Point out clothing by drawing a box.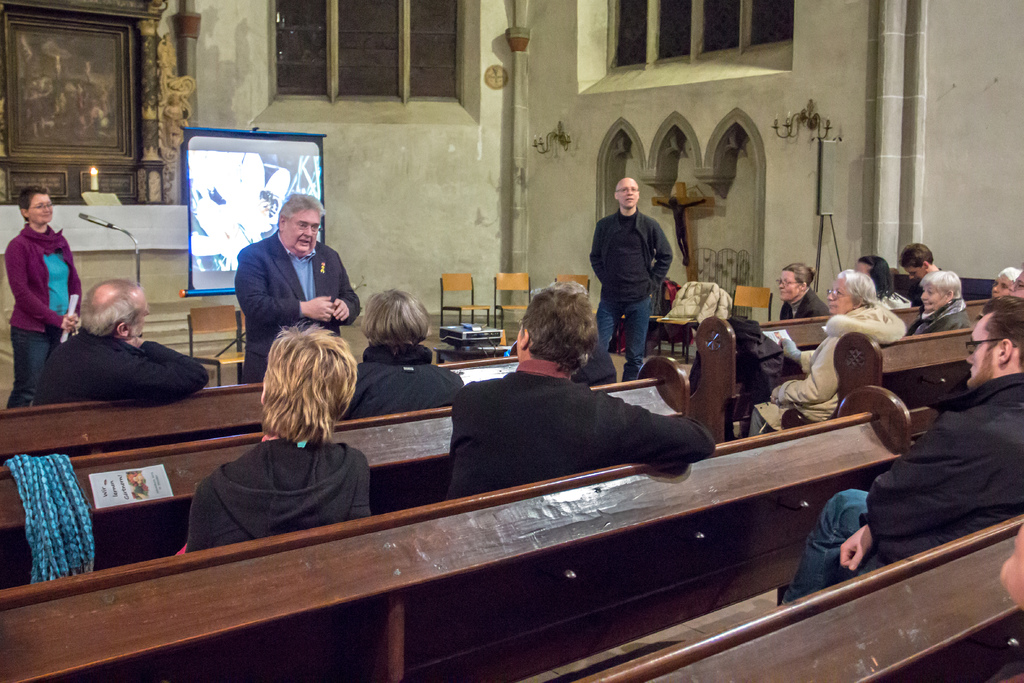
(444, 356, 718, 498).
